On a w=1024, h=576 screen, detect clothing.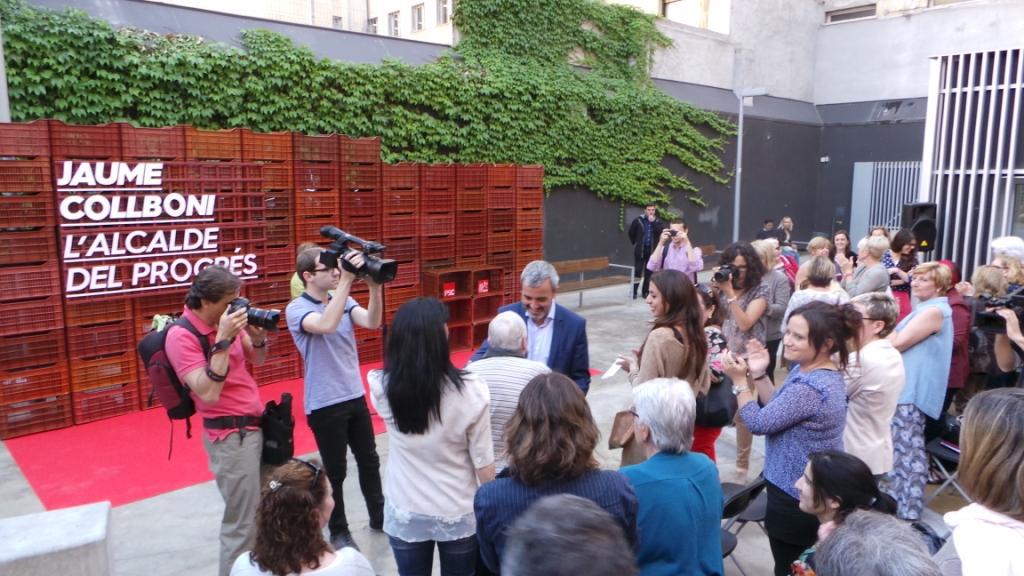
select_region(473, 301, 594, 402).
